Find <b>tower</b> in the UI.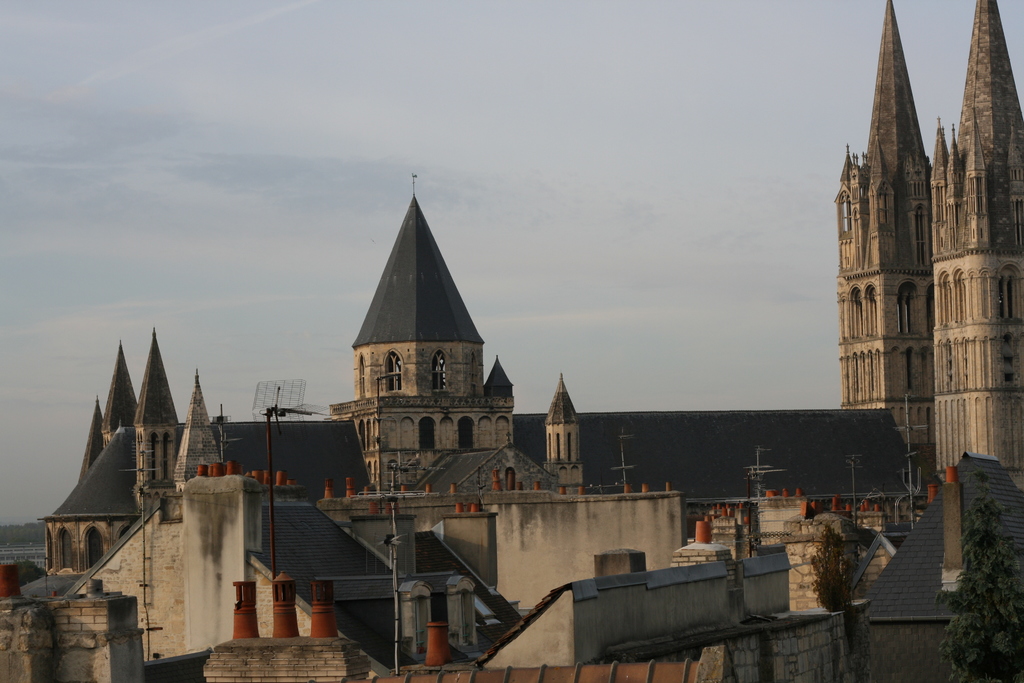
UI element at (left=131, top=325, right=180, bottom=522).
